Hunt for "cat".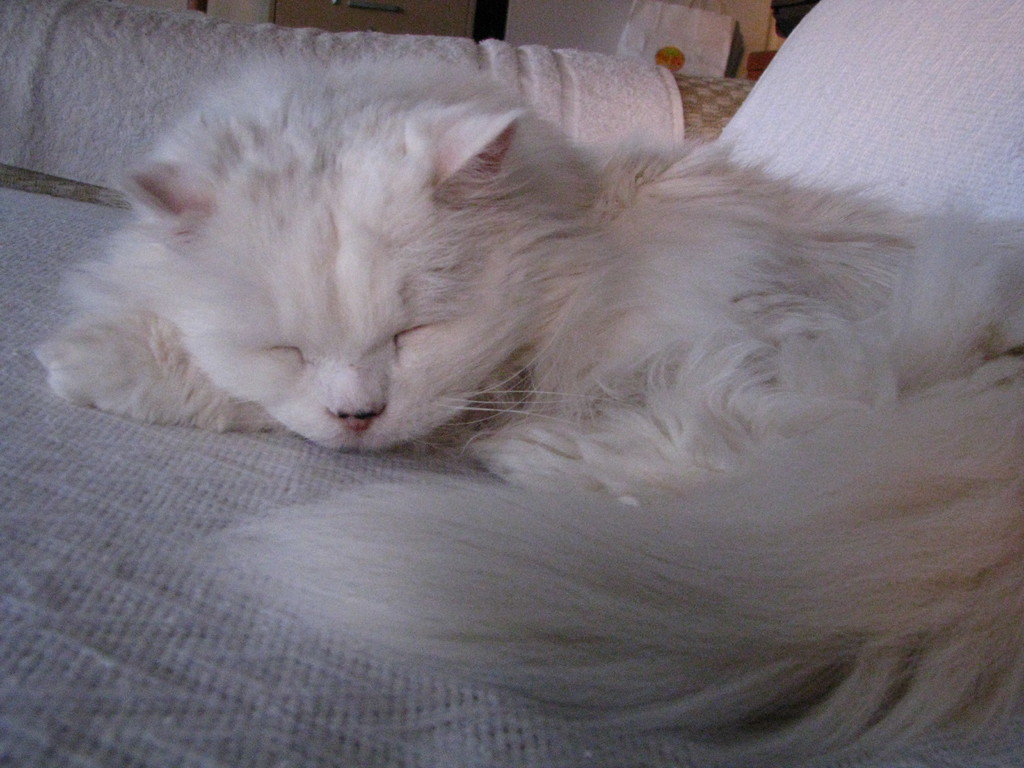
Hunted down at <box>19,65,1023,767</box>.
